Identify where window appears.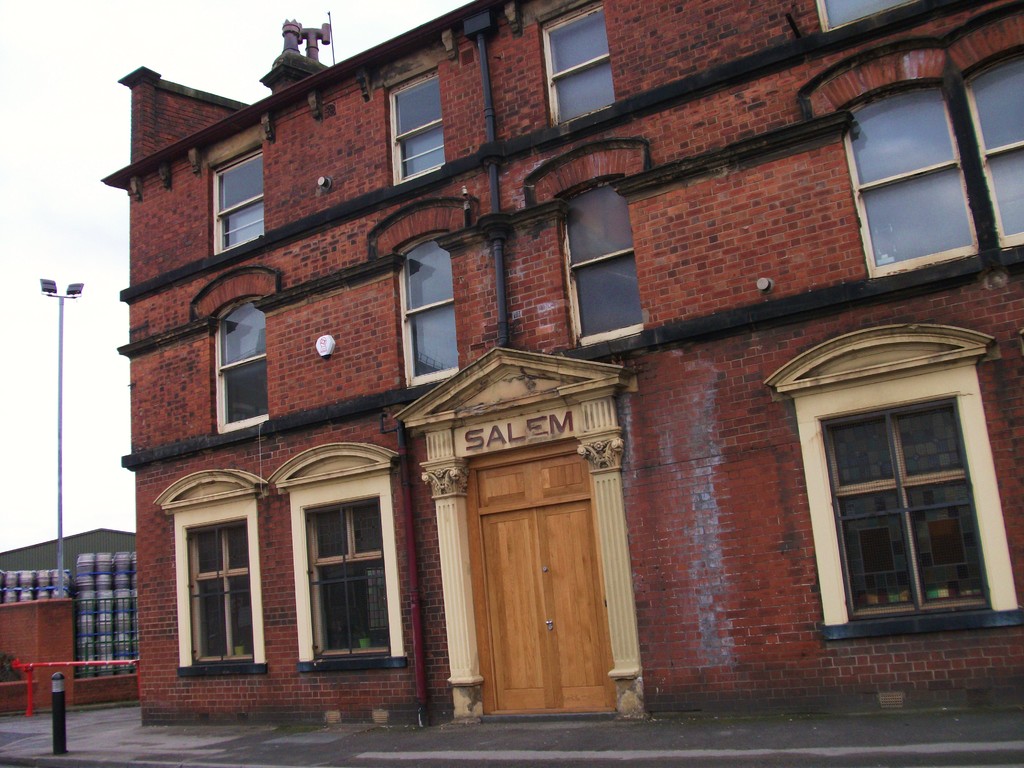
Appears at [304, 480, 387, 655].
